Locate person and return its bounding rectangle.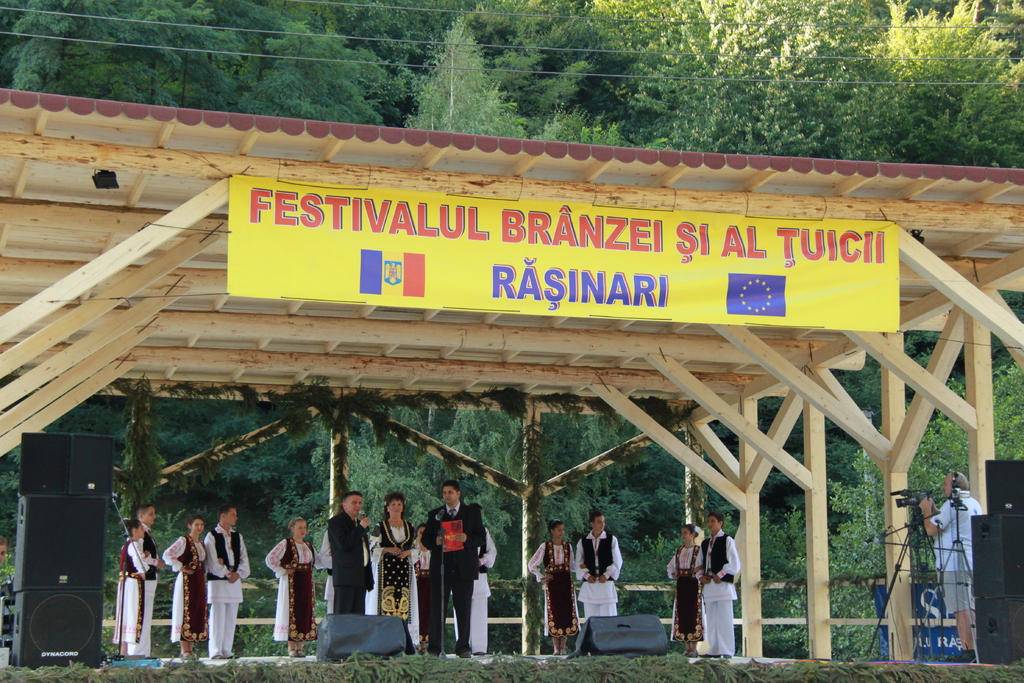
locate(664, 525, 710, 652).
